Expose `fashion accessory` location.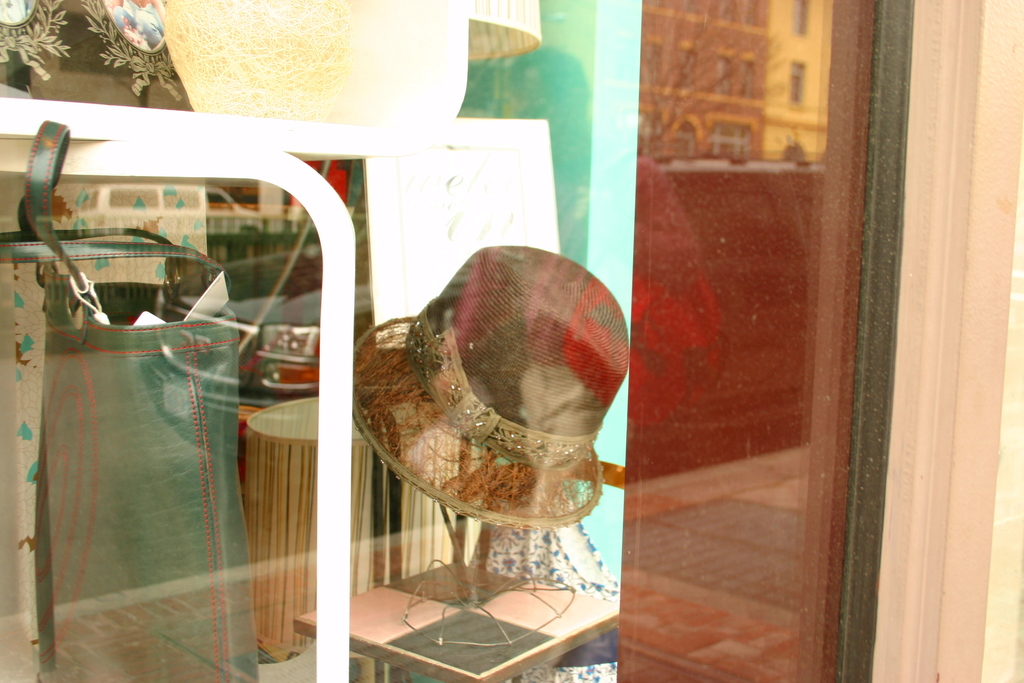
Exposed at bbox=(351, 247, 629, 537).
